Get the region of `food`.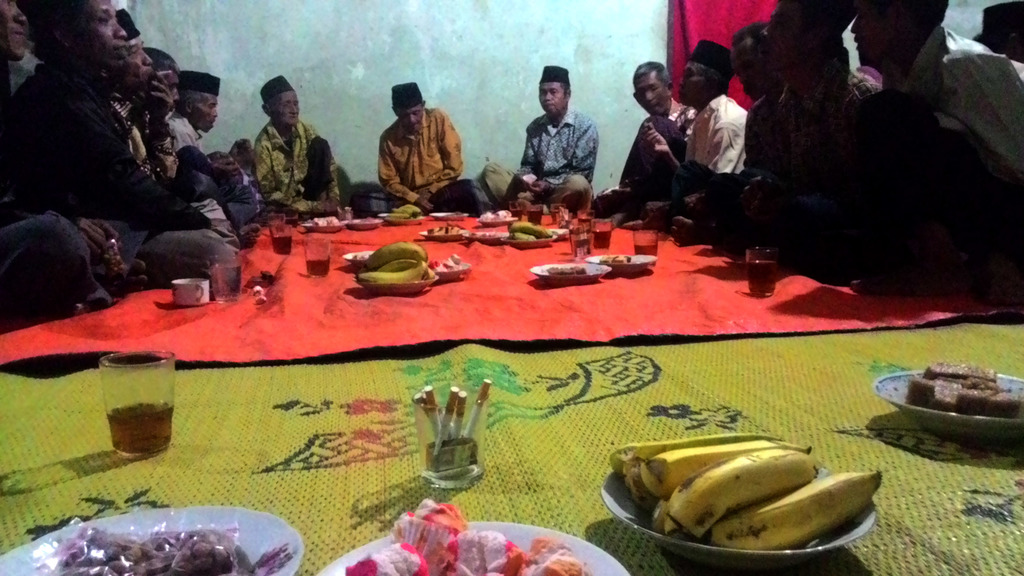
[707,470,885,554].
